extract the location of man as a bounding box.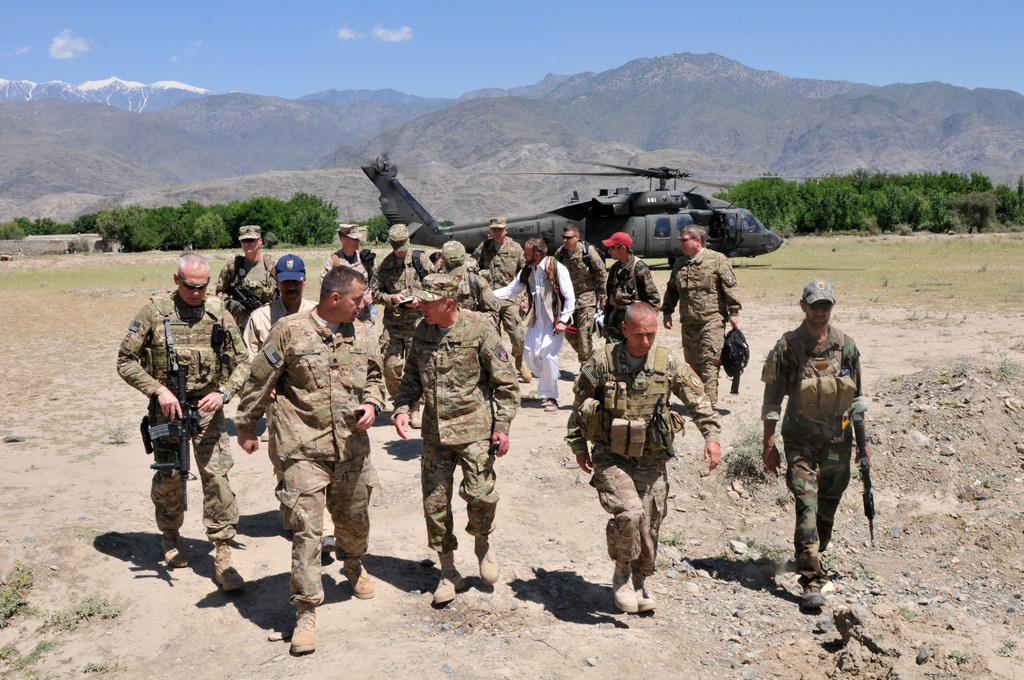
492,240,570,410.
